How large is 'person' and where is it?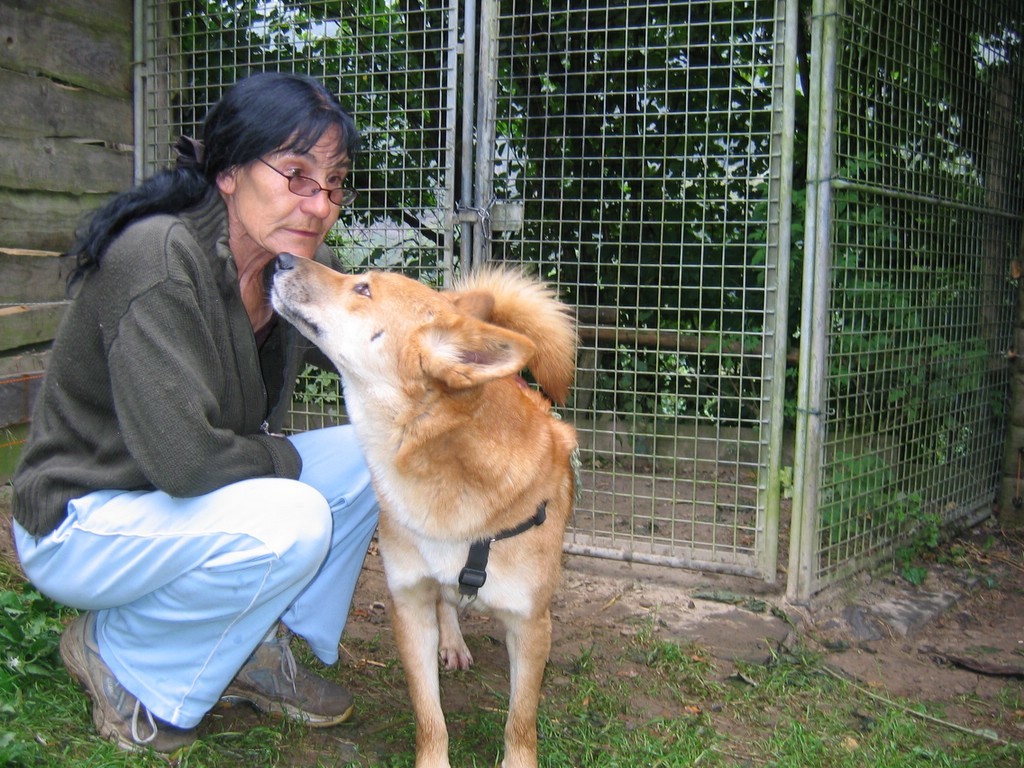
Bounding box: {"x1": 8, "y1": 70, "x2": 377, "y2": 763}.
